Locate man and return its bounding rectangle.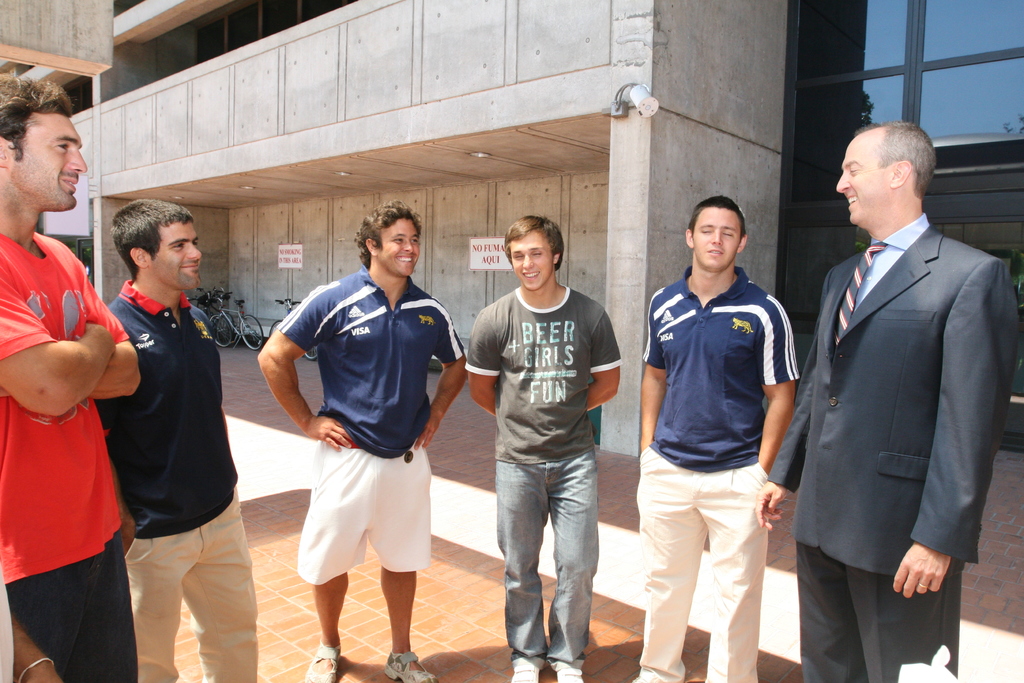
l=0, t=73, r=140, b=682.
